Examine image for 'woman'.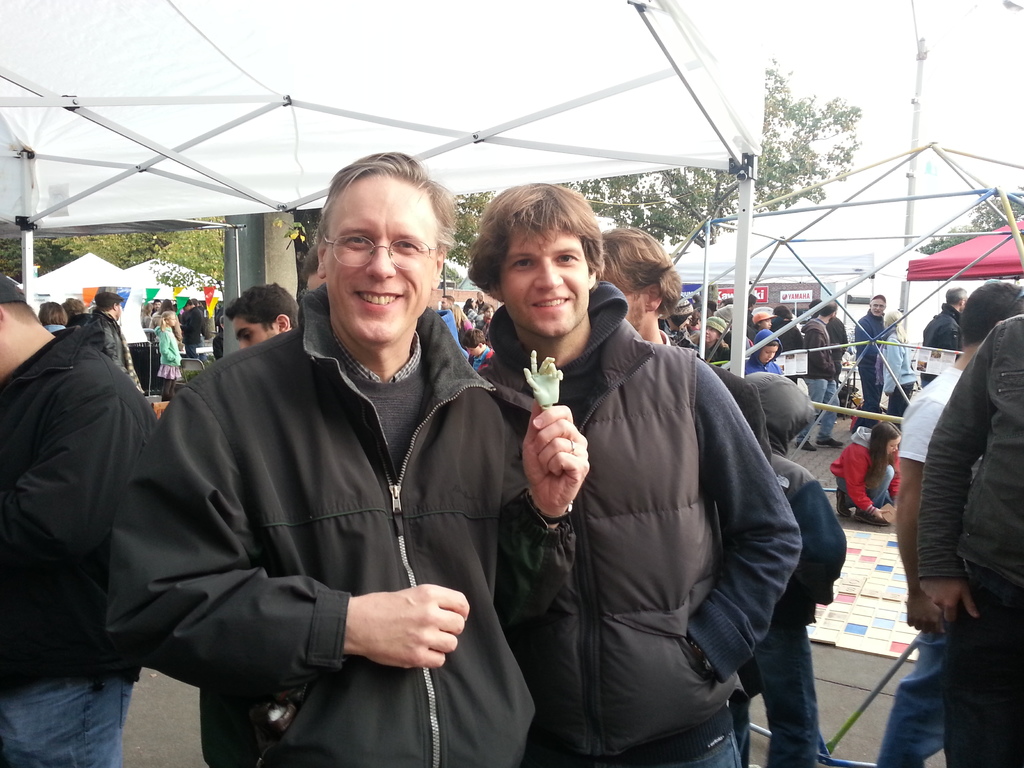
Examination result: <region>815, 420, 901, 539</region>.
